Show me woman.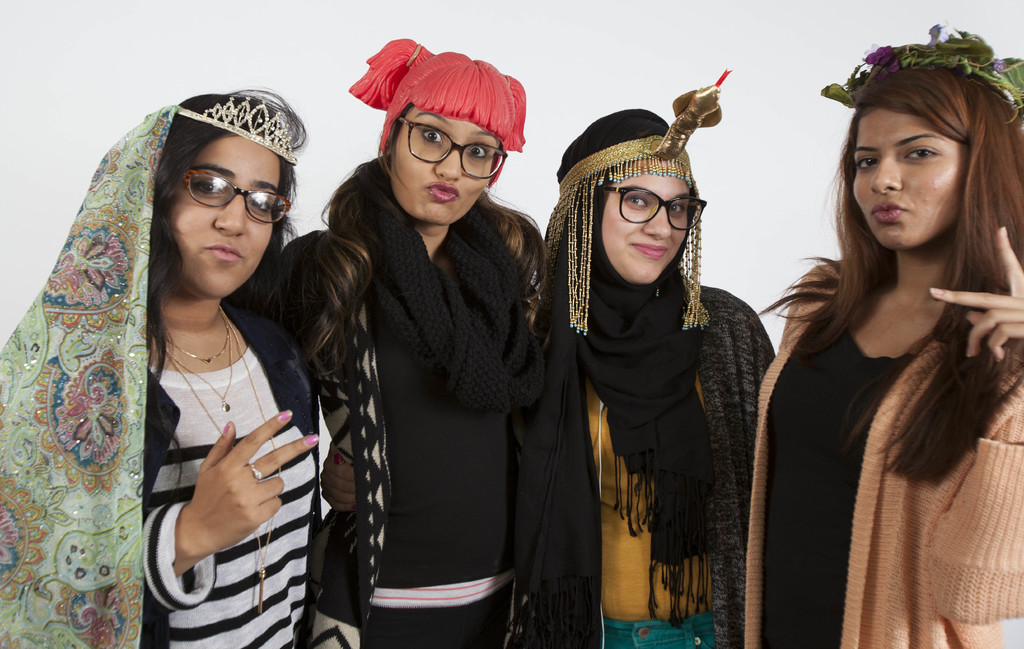
woman is here: box(283, 54, 563, 648).
